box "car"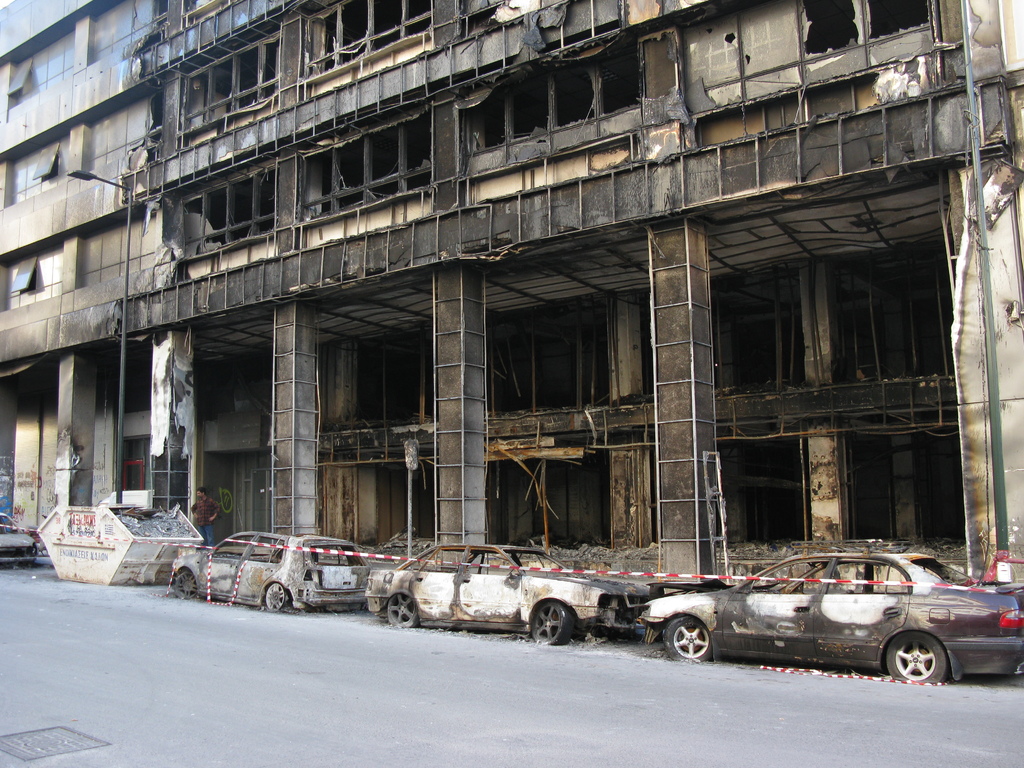
crop(361, 541, 653, 648)
